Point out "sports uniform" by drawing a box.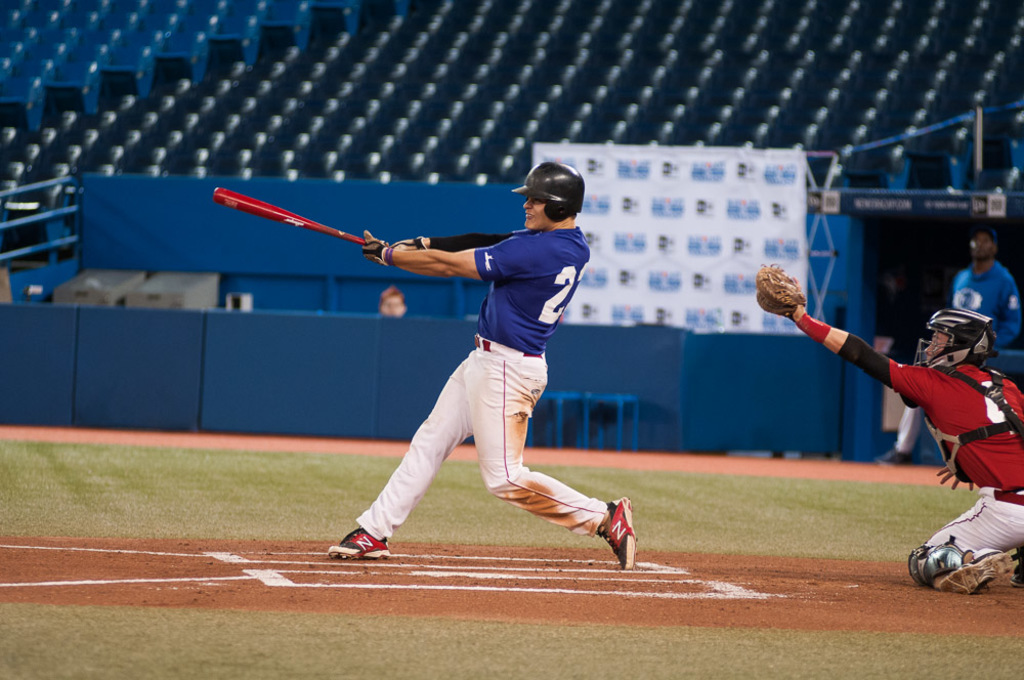
Rect(944, 258, 1023, 359).
